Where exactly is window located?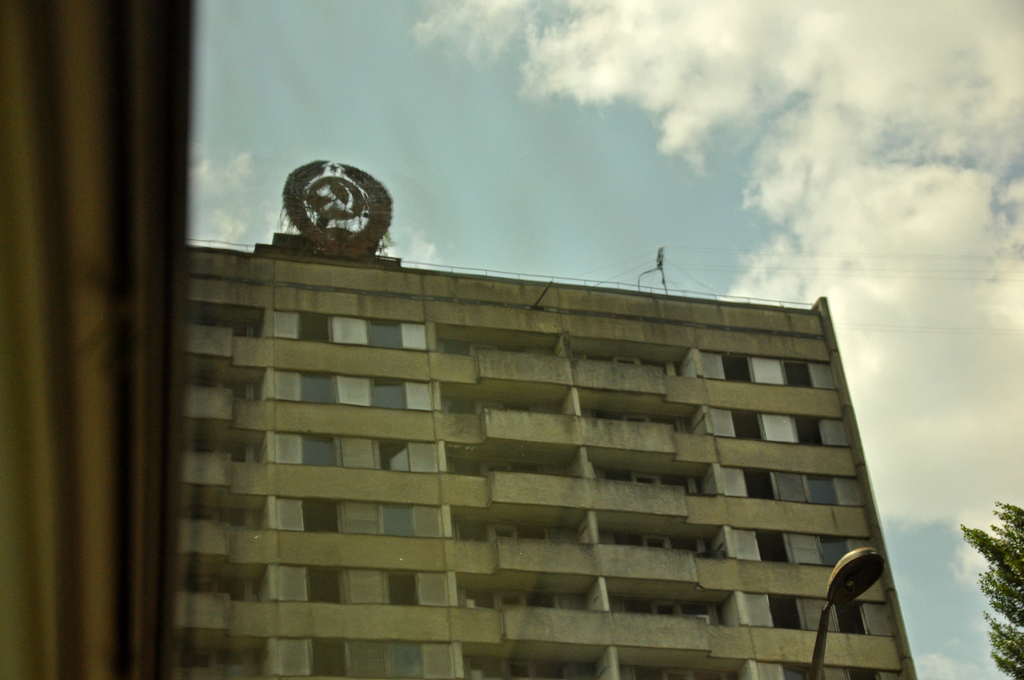
Its bounding box is <region>753, 530, 788, 563</region>.
